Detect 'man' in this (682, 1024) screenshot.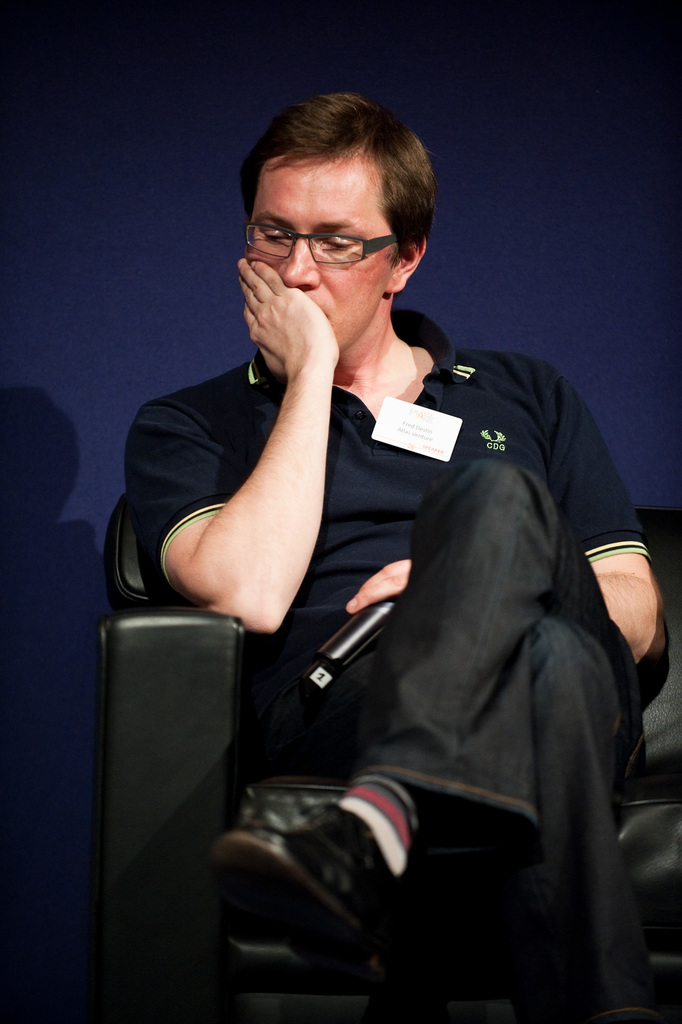
Detection: <region>128, 106, 654, 980</region>.
